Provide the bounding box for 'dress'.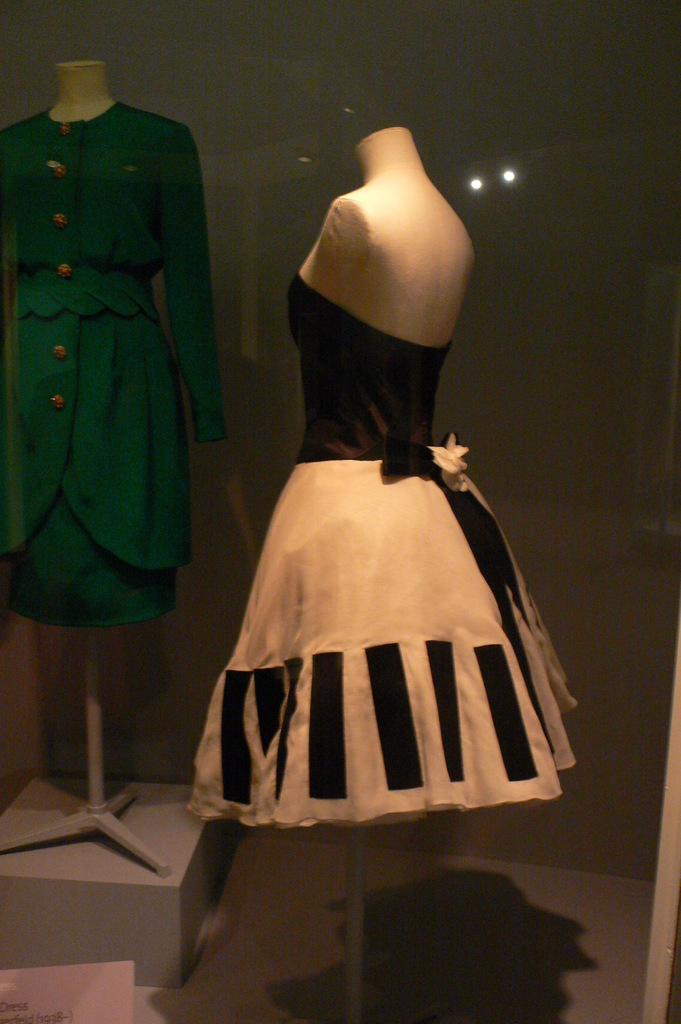
{"x1": 188, "y1": 267, "x2": 579, "y2": 829}.
